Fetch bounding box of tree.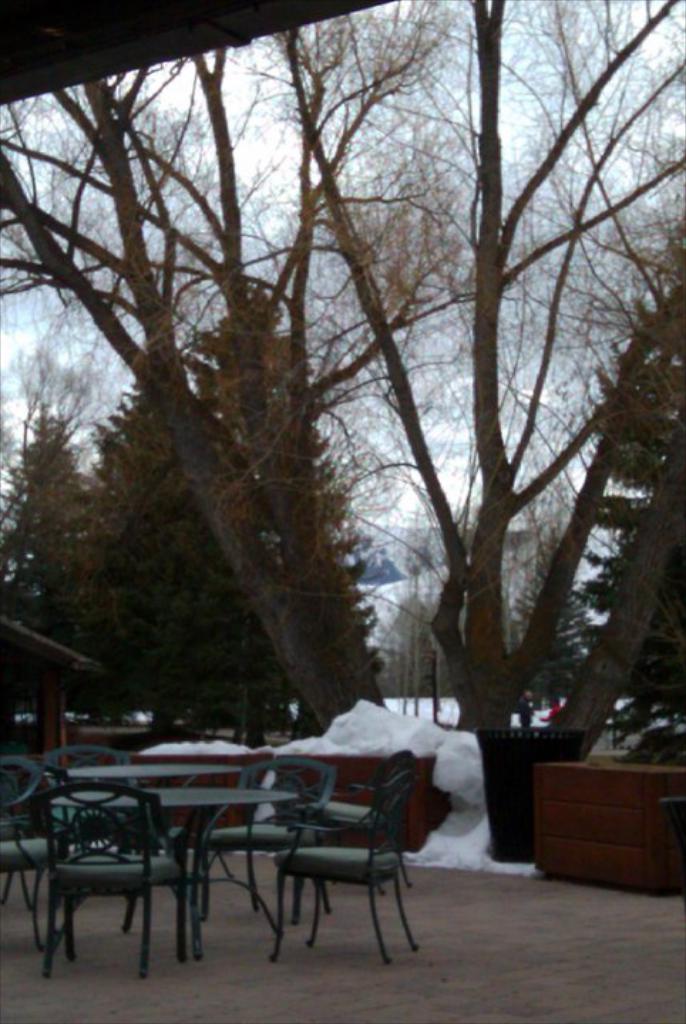
Bbox: [x1=275, y1=0, x2=685, y2=843].
